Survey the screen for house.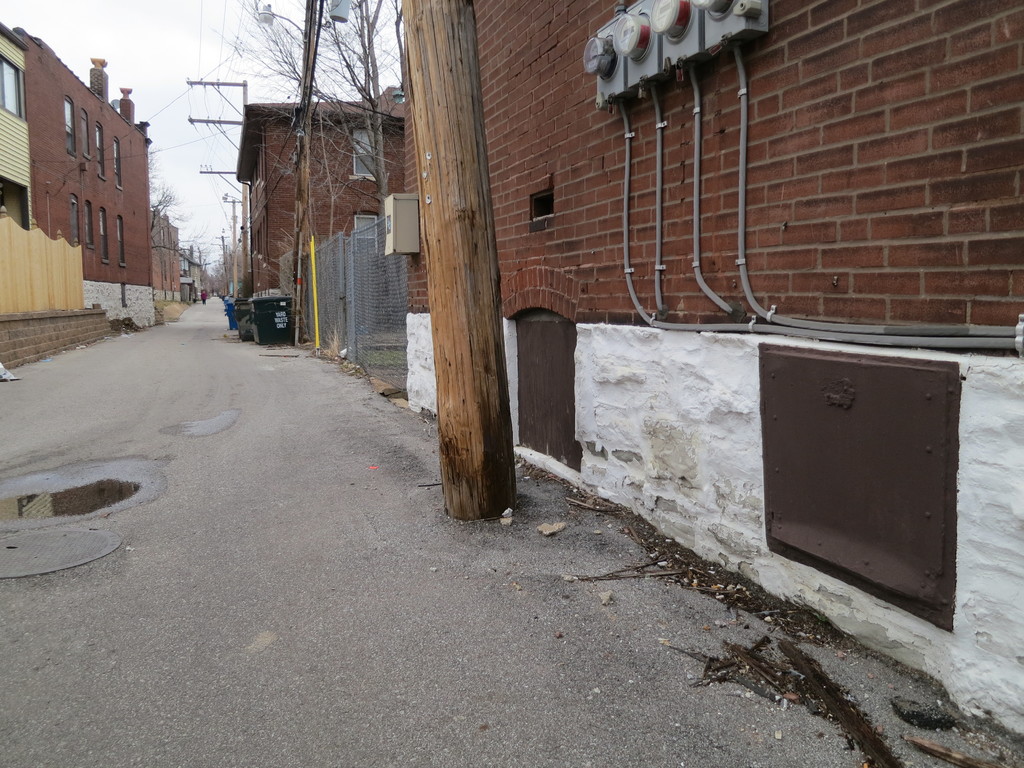
Survey found: BBox(33, 70, 159, 326).
